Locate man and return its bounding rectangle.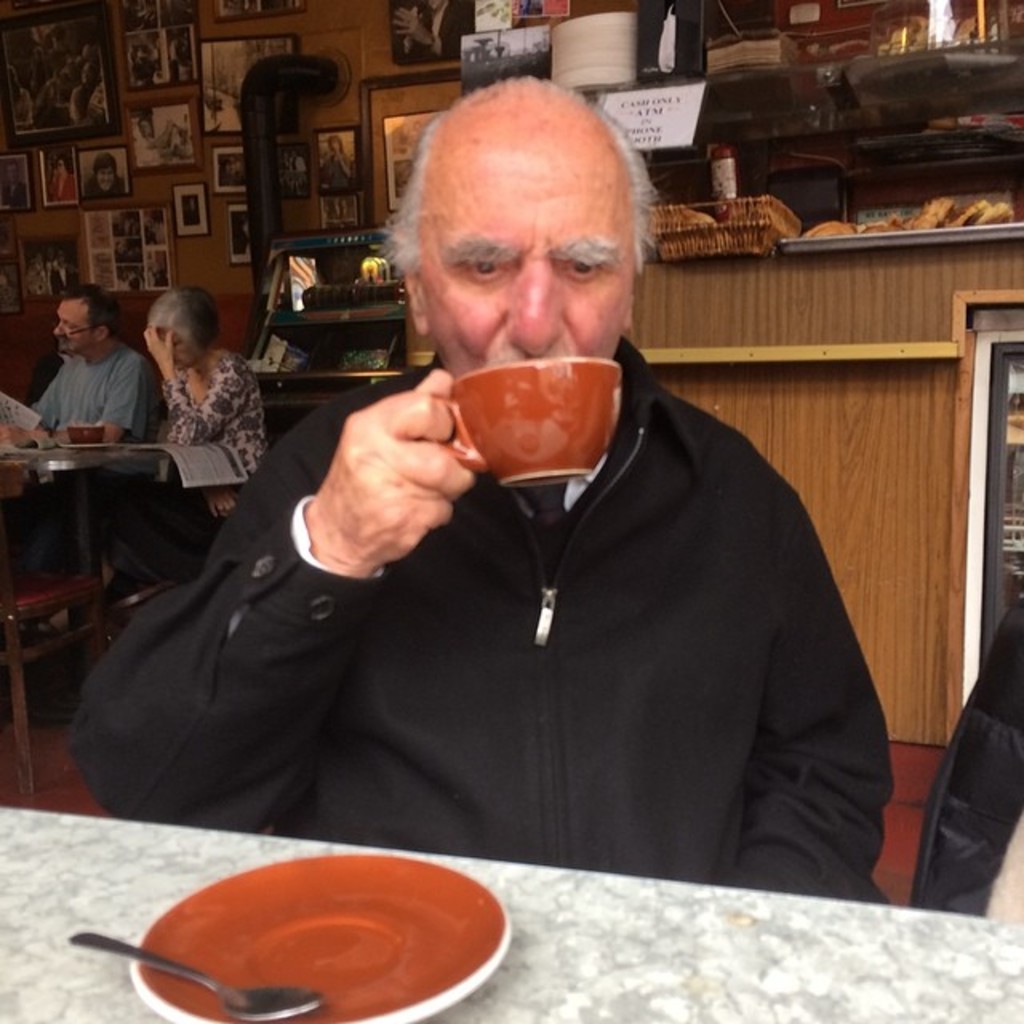
select_region(0, 286, 158, 442).
